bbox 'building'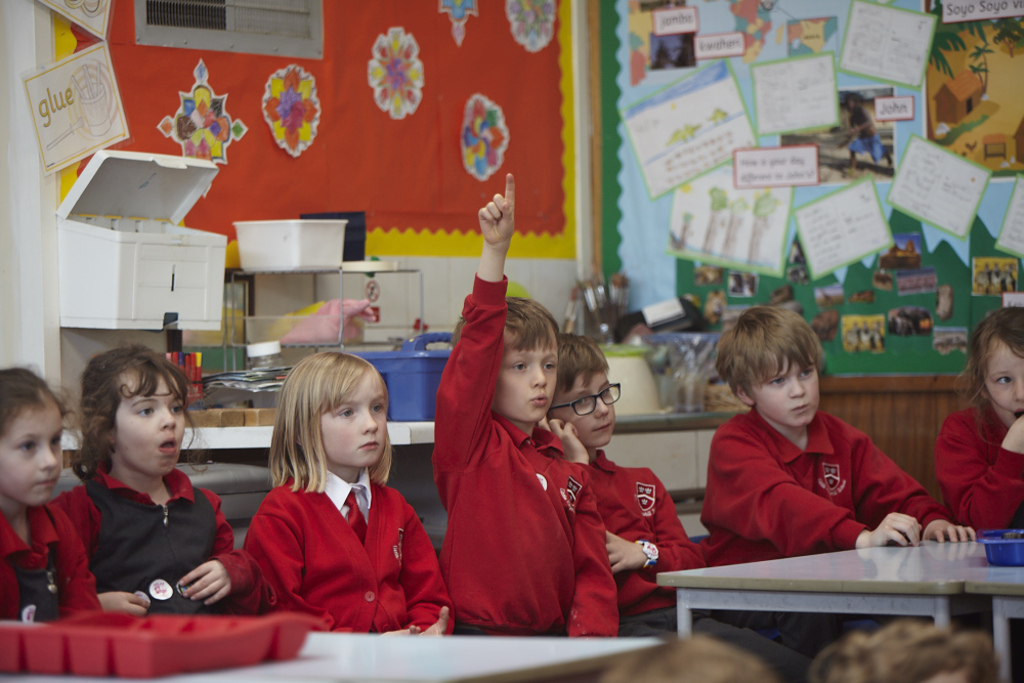
x1=0, y1=0, x2=1023, y2=682
